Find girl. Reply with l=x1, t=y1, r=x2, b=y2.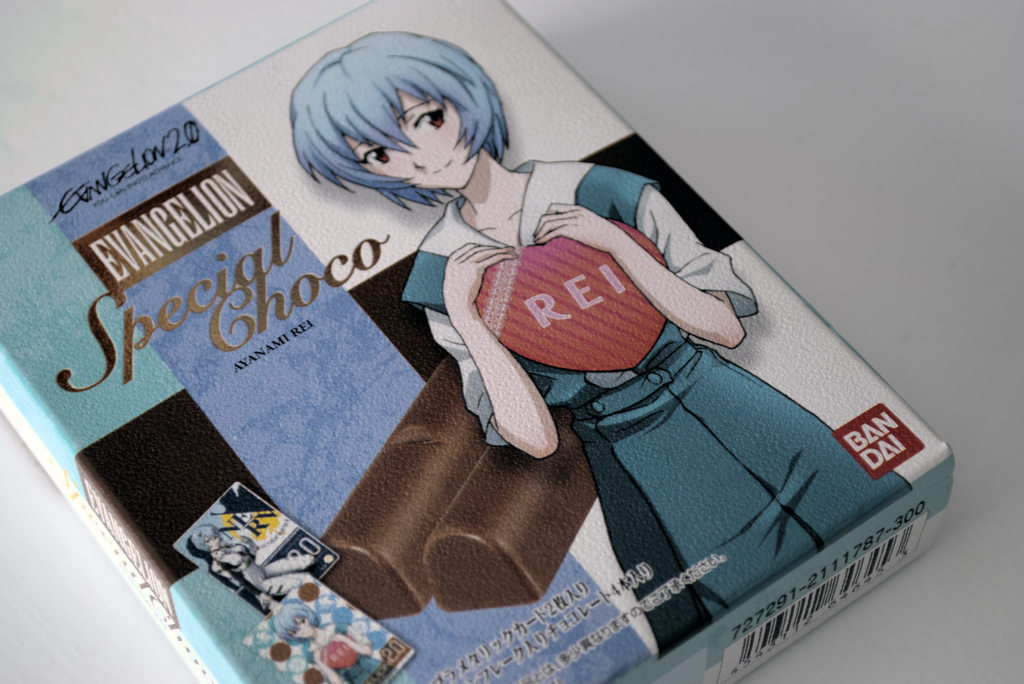
l=289, t=27, r=913, b=662.
